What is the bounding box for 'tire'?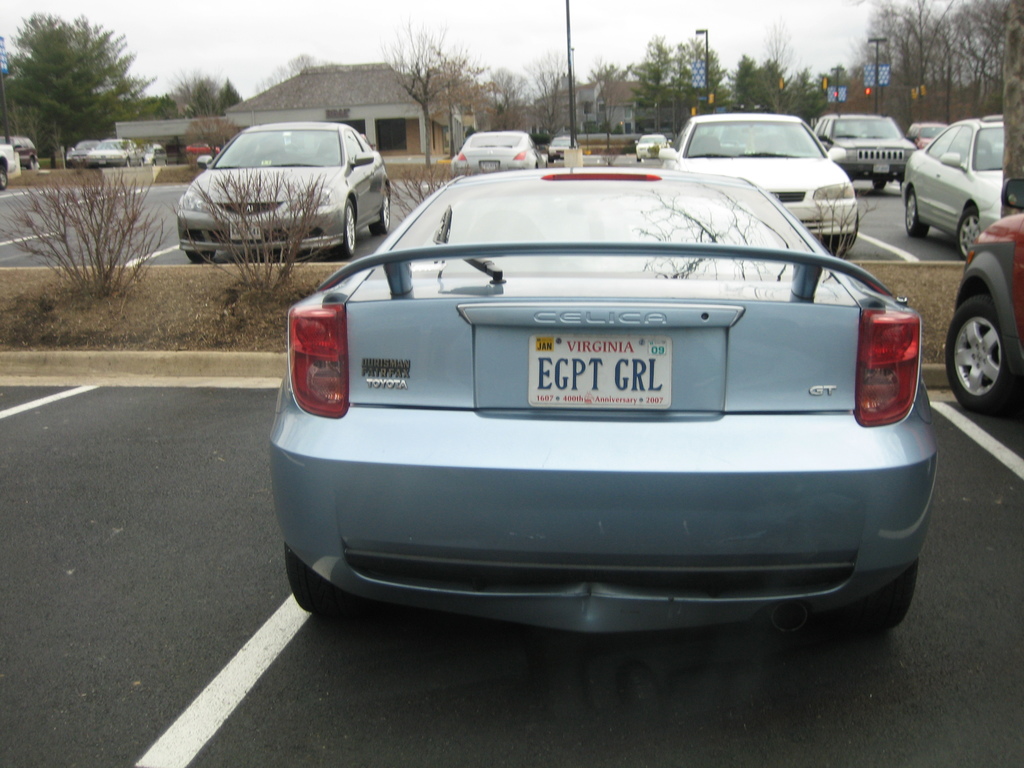
<box>945,294,1023,413</box>.
